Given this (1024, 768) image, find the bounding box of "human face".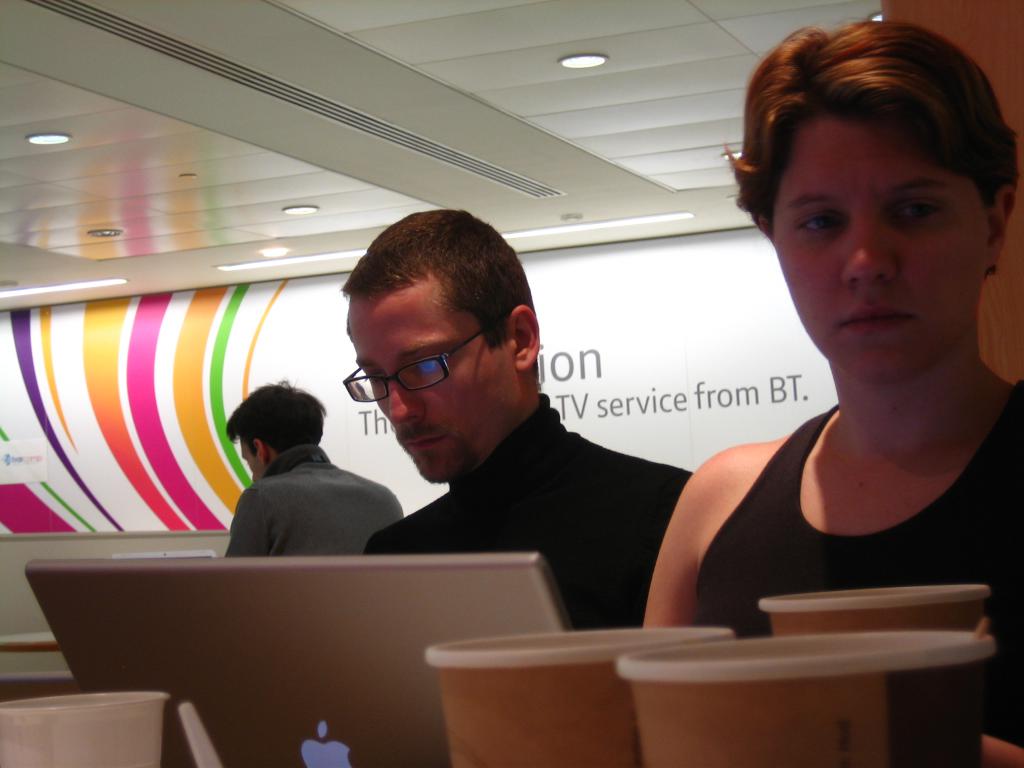
region(772, 118, 995, 385).
